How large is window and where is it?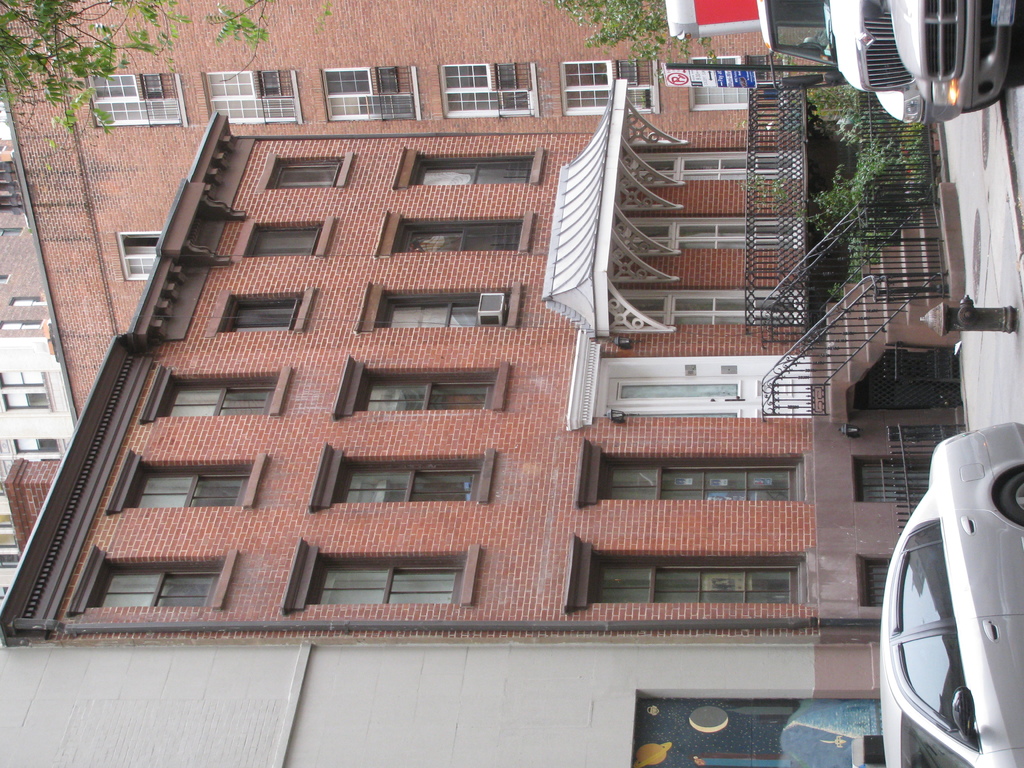
Bounding box: bbox=[0, 356, 49, 382].
